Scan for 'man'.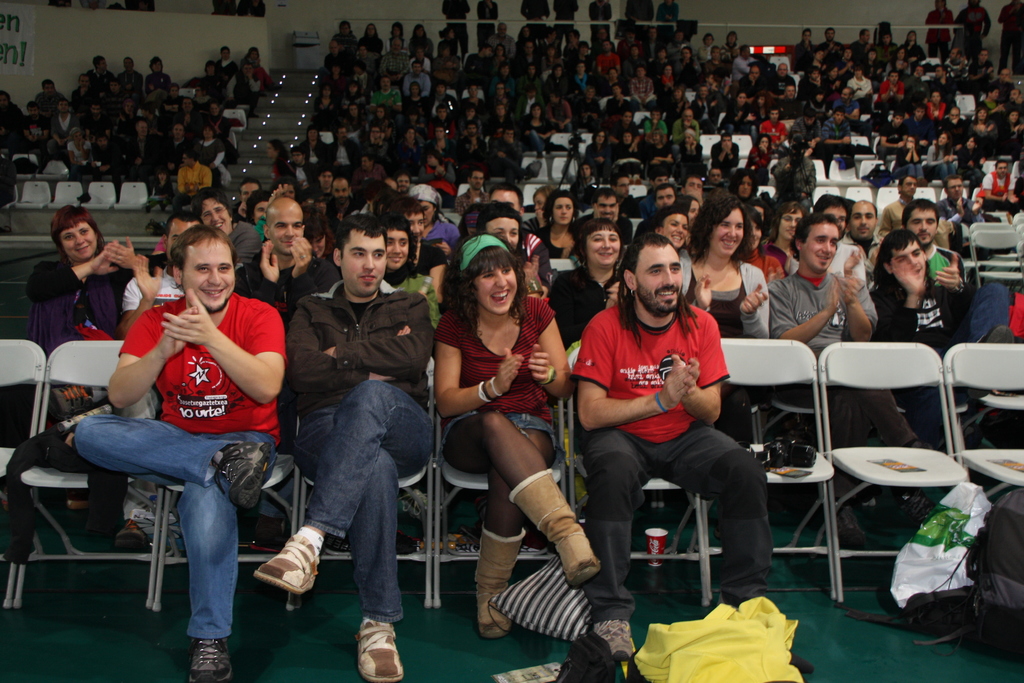
Scan result: (74,221,286,682).
